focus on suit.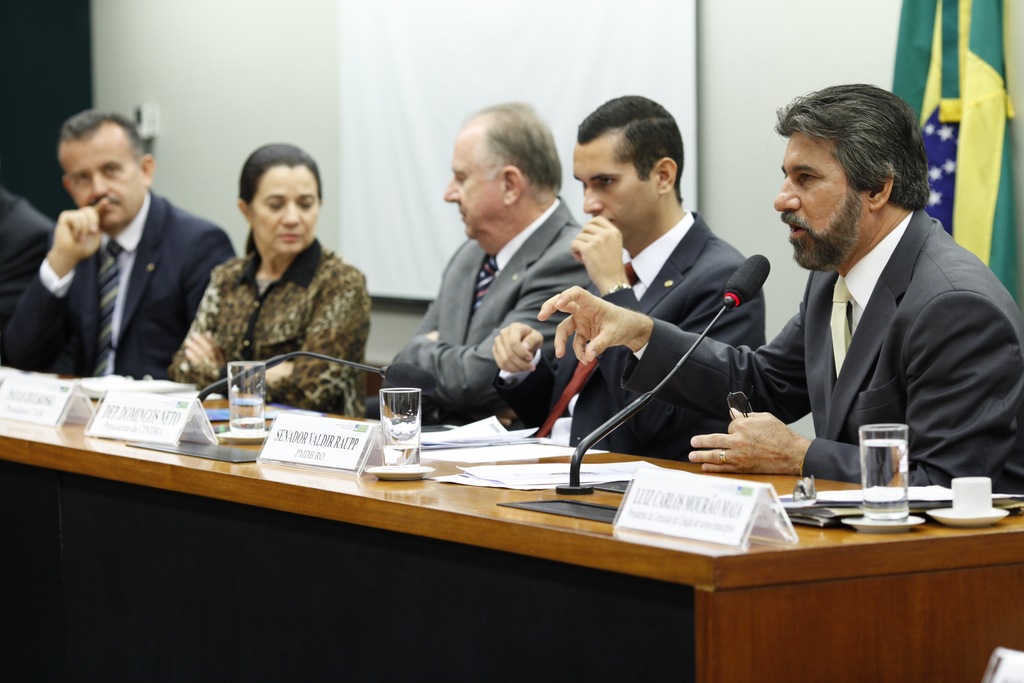
Focused at box(614, 206, 1023, 511).
